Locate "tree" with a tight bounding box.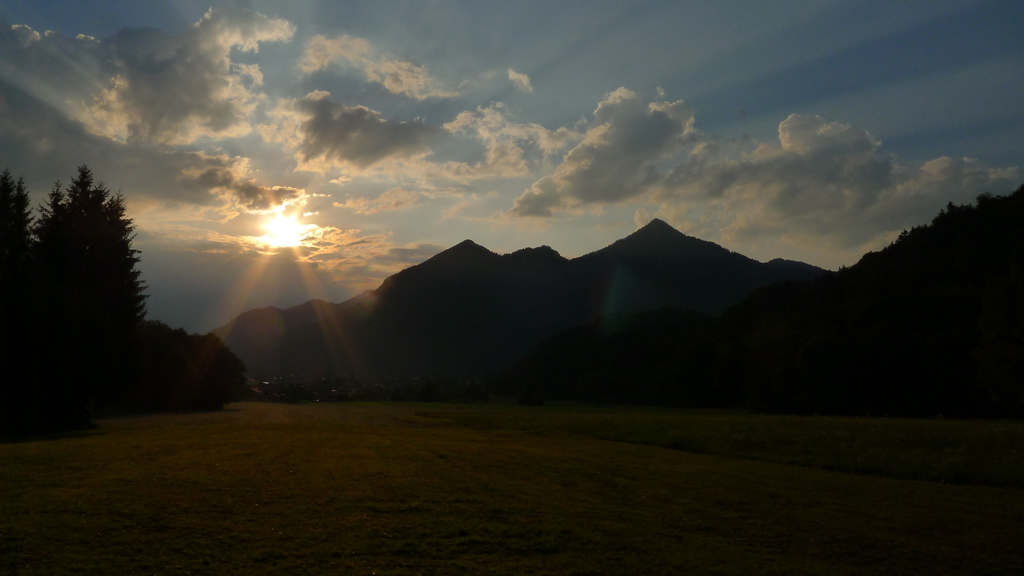
x1=0 y1=164 x2=30 y2=317.
